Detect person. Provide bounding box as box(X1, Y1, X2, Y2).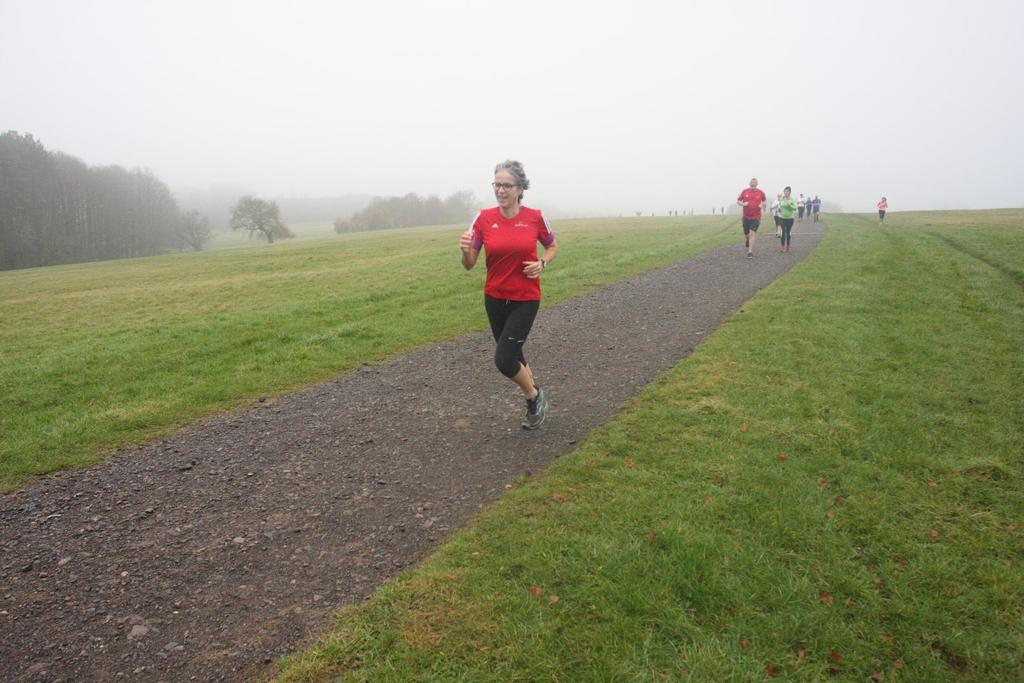
box(810, 195, 822, 221).
